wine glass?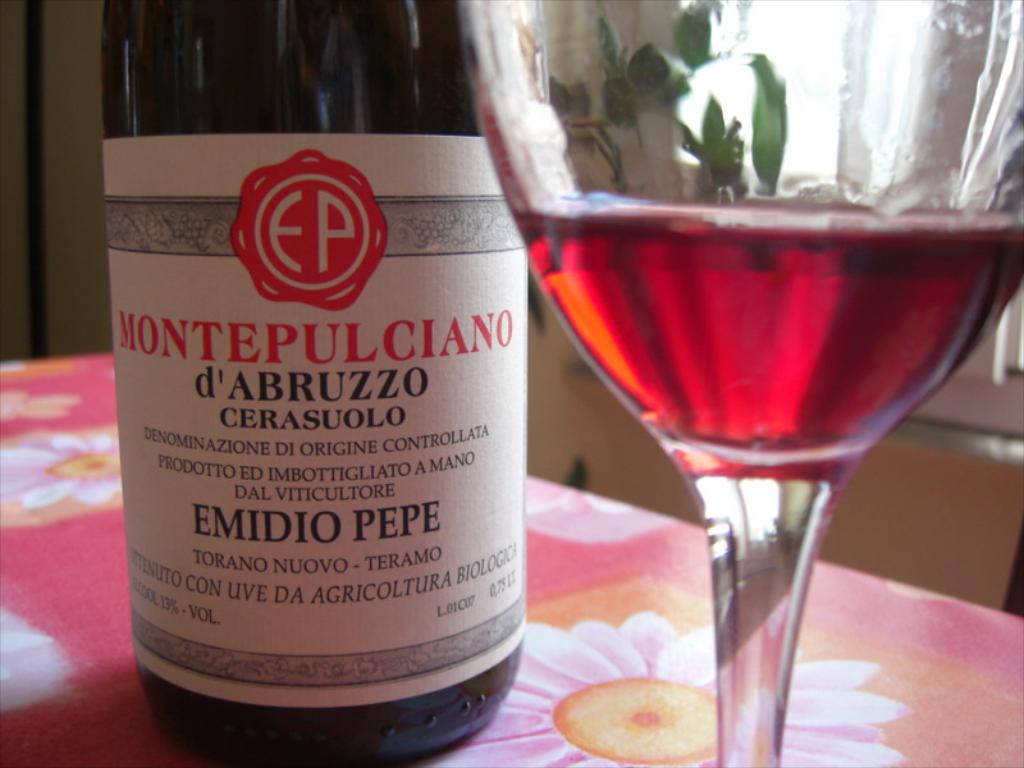
[456,0,1023,767]
